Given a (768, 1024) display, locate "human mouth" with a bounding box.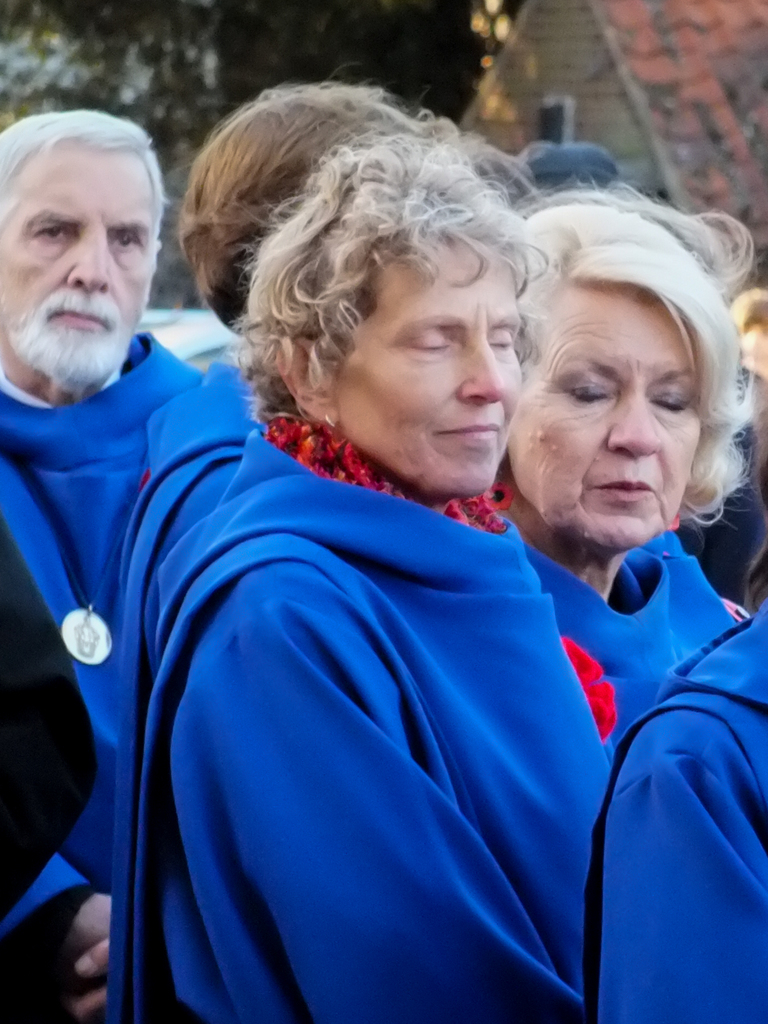
Located: 589, 475, 659, 509.
